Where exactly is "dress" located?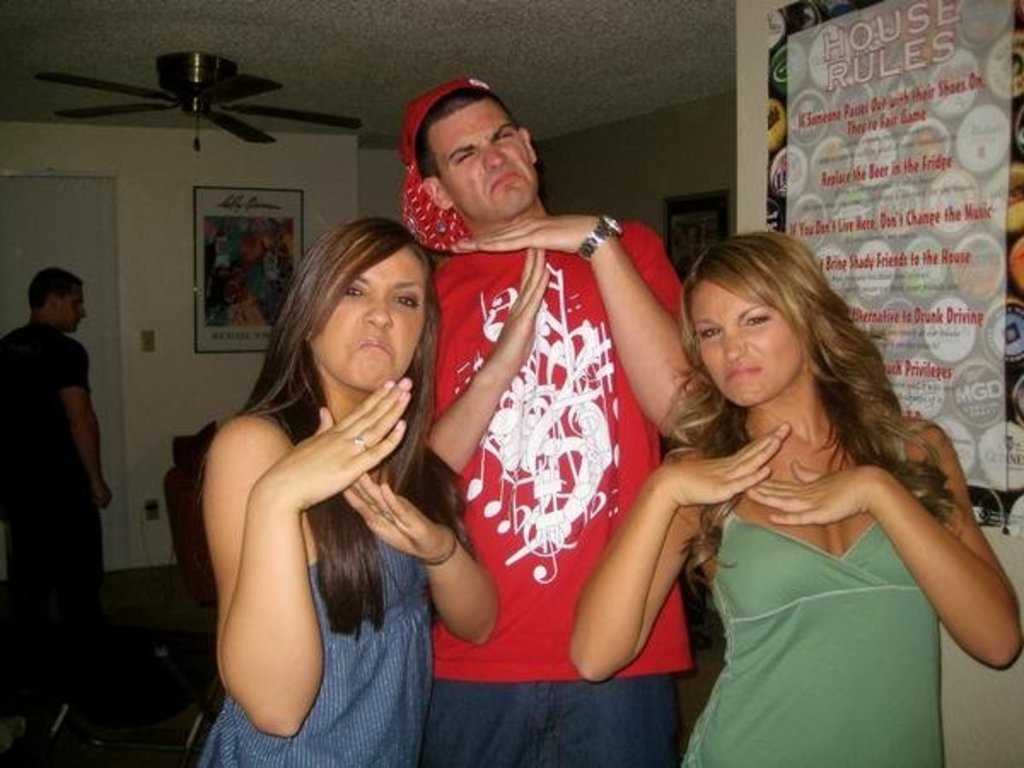
Its bounding box is (x1=678, y1=425, x2=942, y2=766).
